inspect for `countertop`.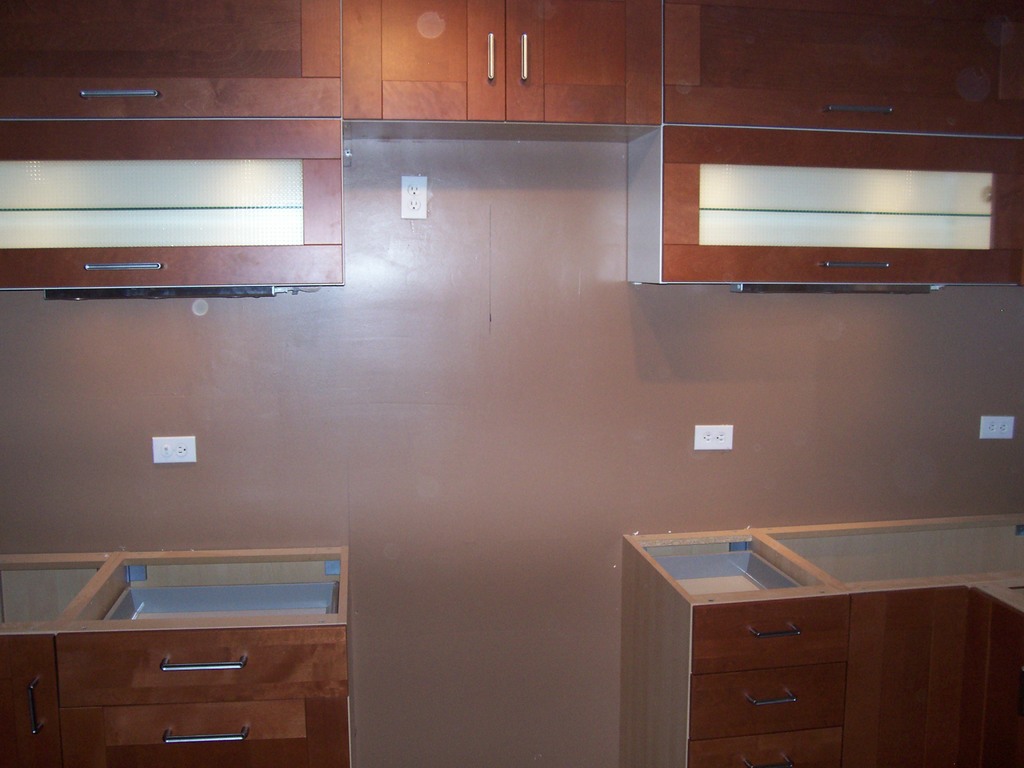
Inspection: locate(2, 548, 359, 767).
